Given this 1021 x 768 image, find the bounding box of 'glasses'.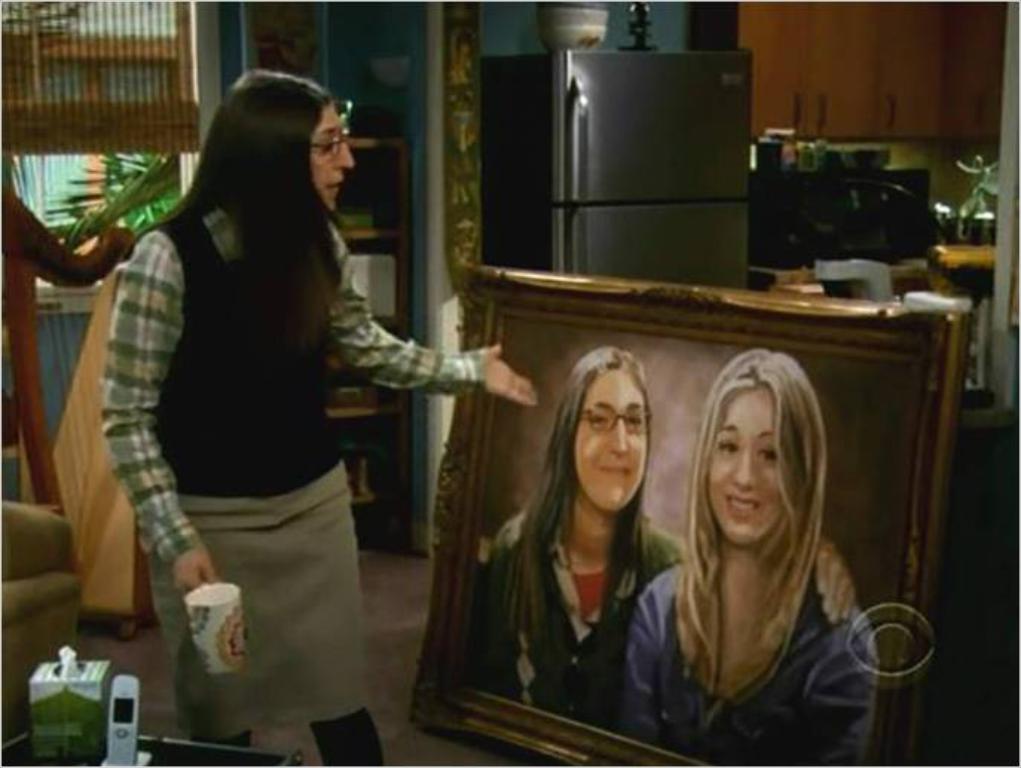
detection(577, 407, 652, 438).
